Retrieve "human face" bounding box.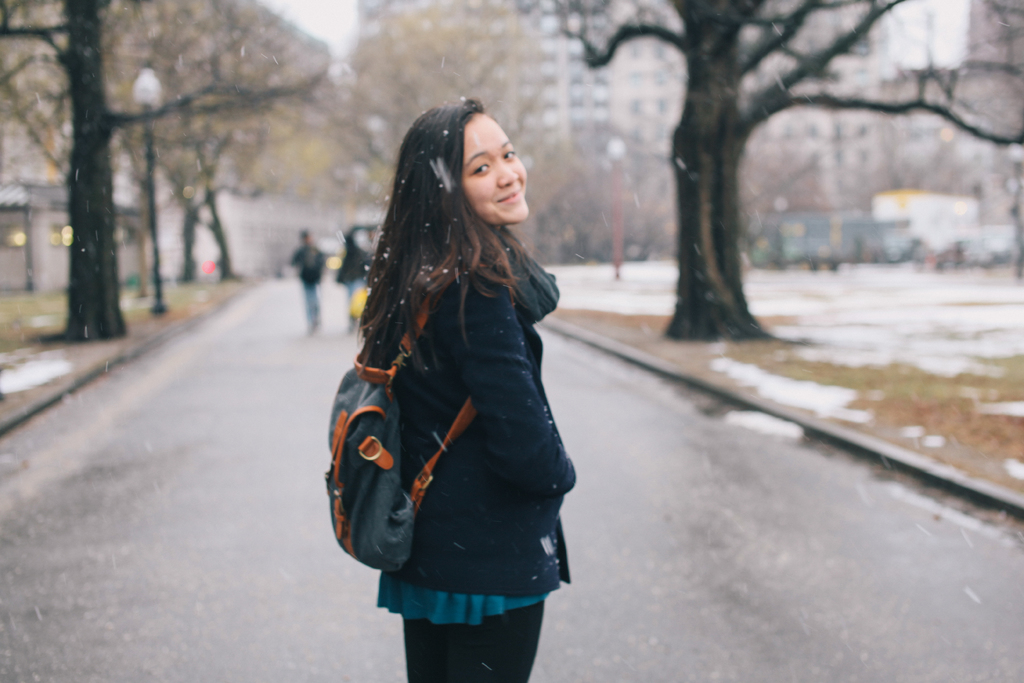
Bounding box: 463:110:530:222.
